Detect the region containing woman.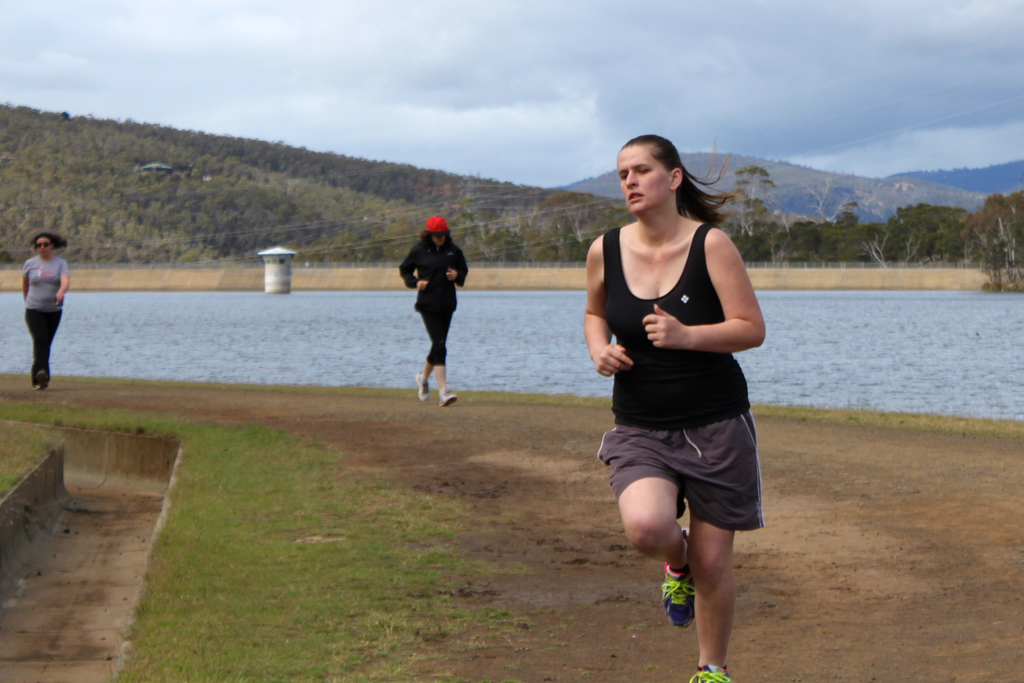
572/131/782/624.
